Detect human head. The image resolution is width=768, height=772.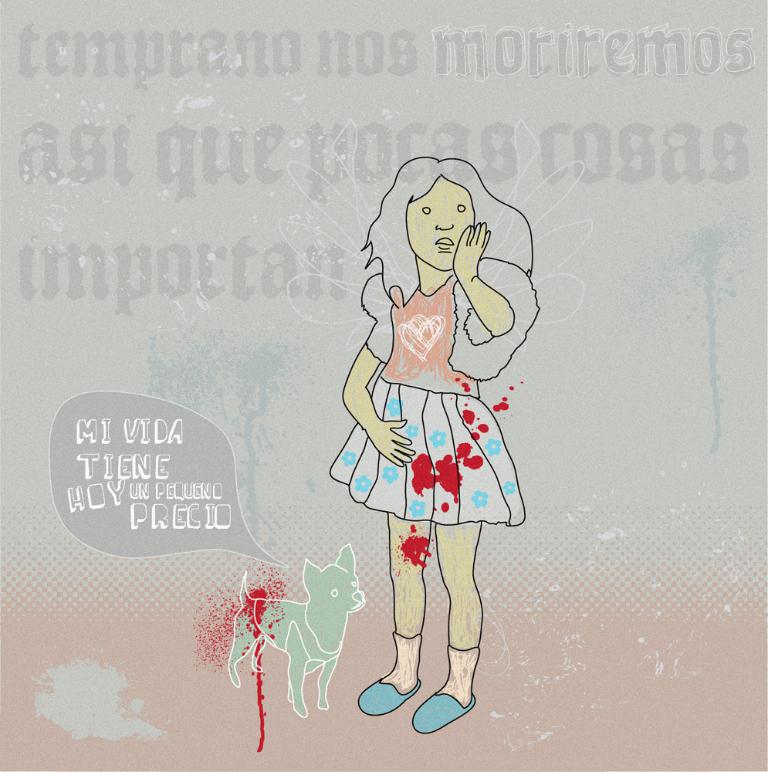
393,159,506,263.
